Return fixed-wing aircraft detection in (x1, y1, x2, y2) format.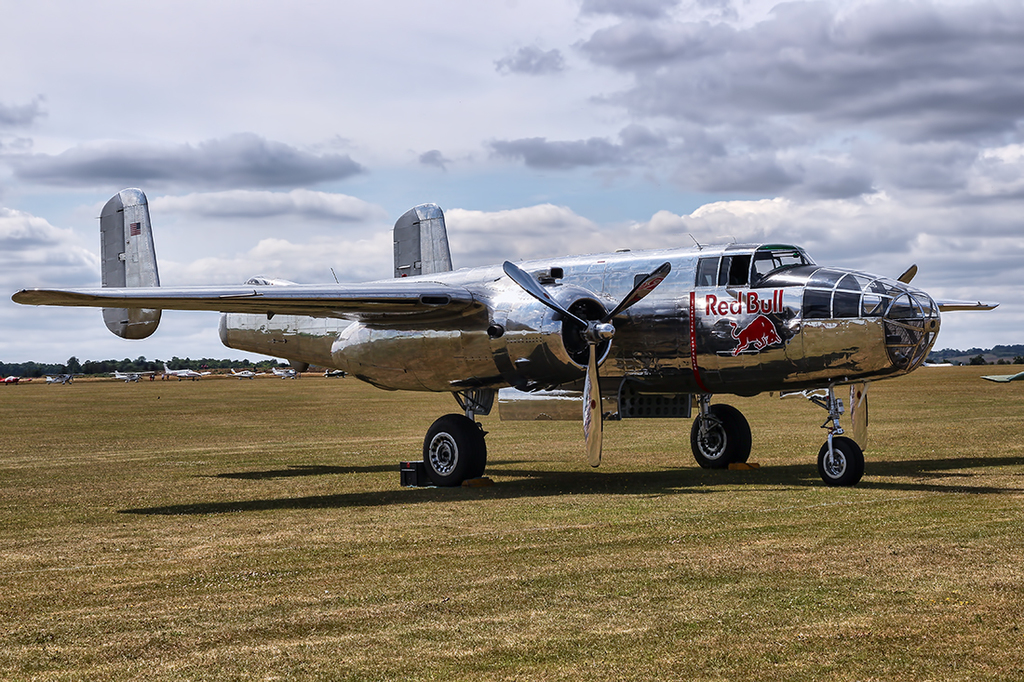
(44, 371, 79, 386).
